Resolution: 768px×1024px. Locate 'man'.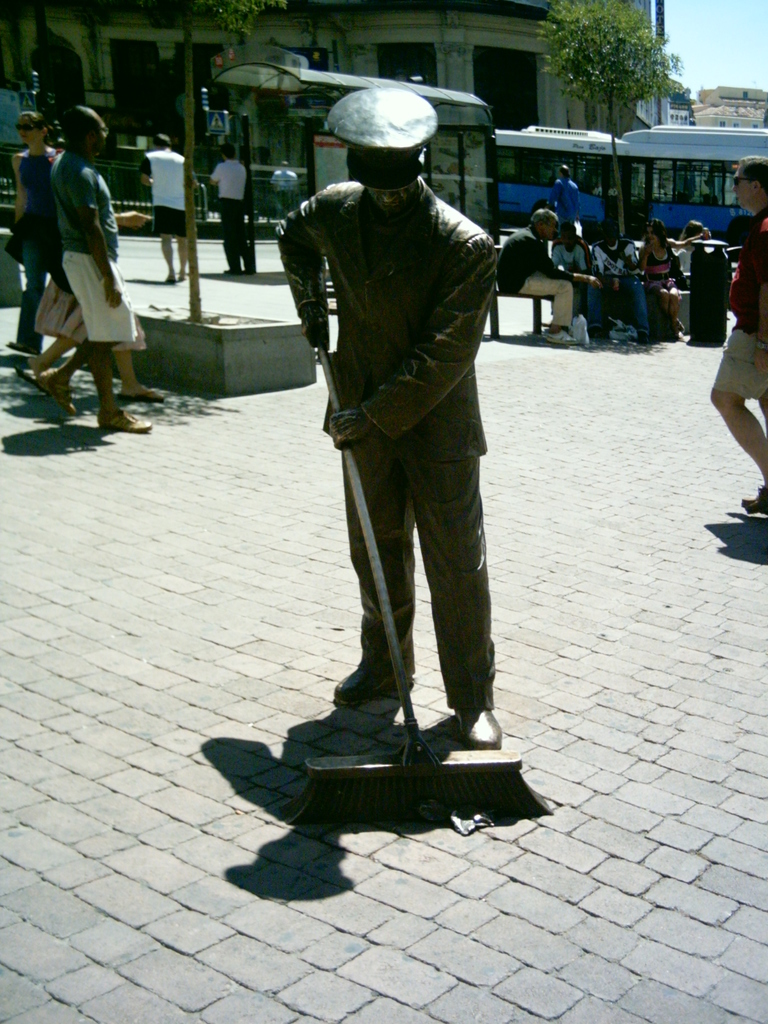
bbox=(153, 135, 188, 284).
